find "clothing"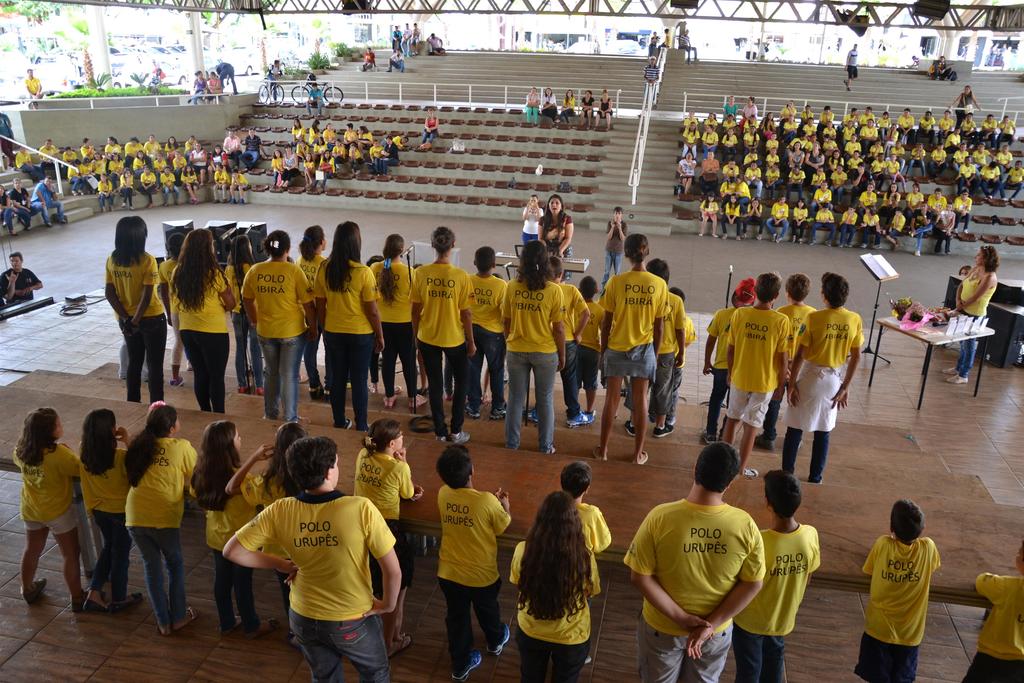
669,309,692,409
